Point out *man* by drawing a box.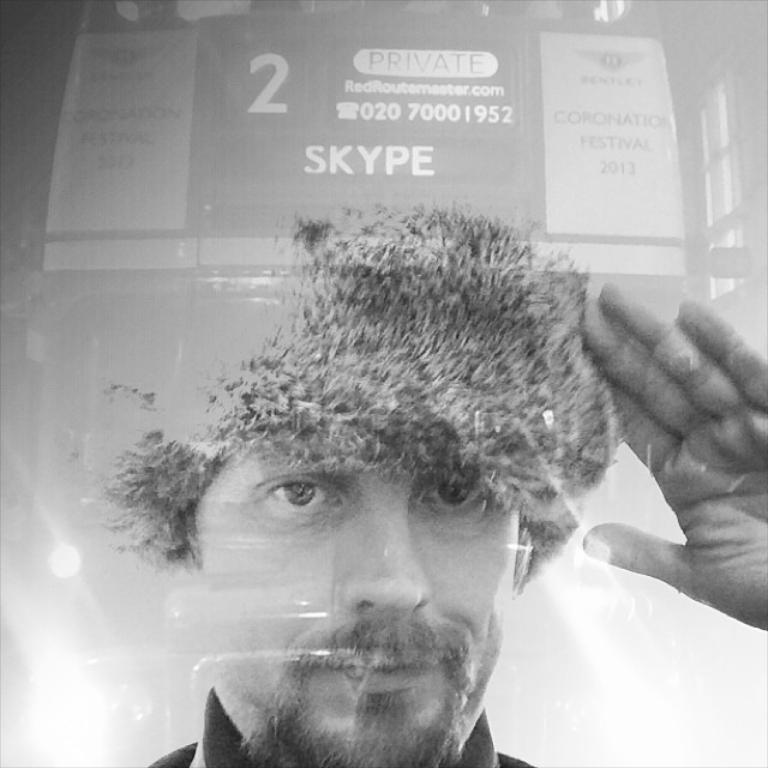
x1=118, y1=217, x2=667, y2=758.
